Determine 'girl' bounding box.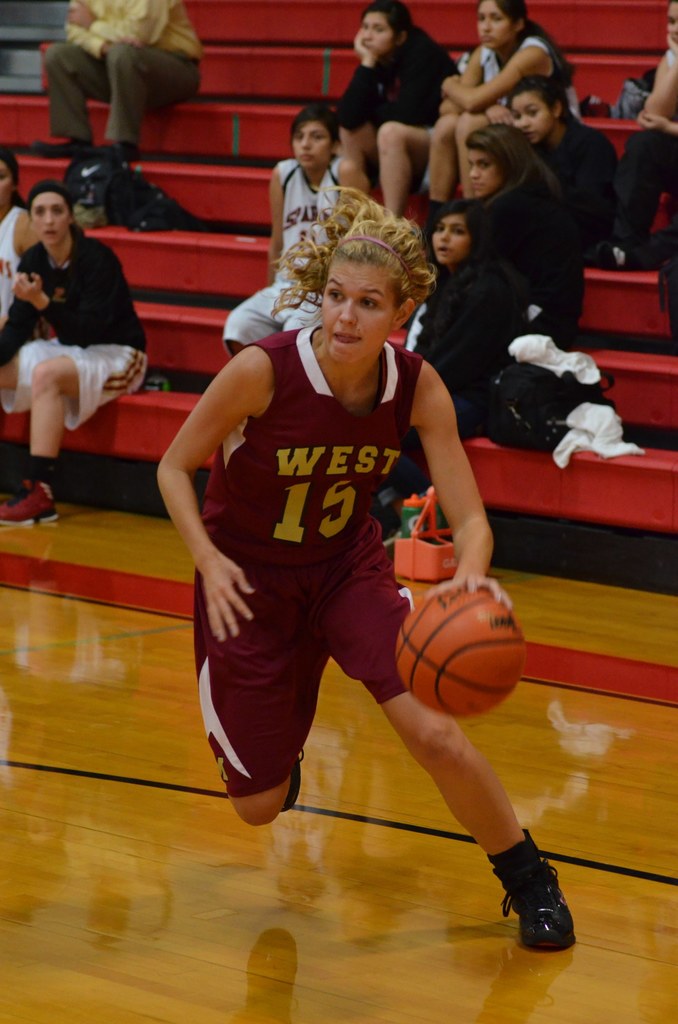
Determined: (x1=461, y1=125, x2=580, y2=342).
